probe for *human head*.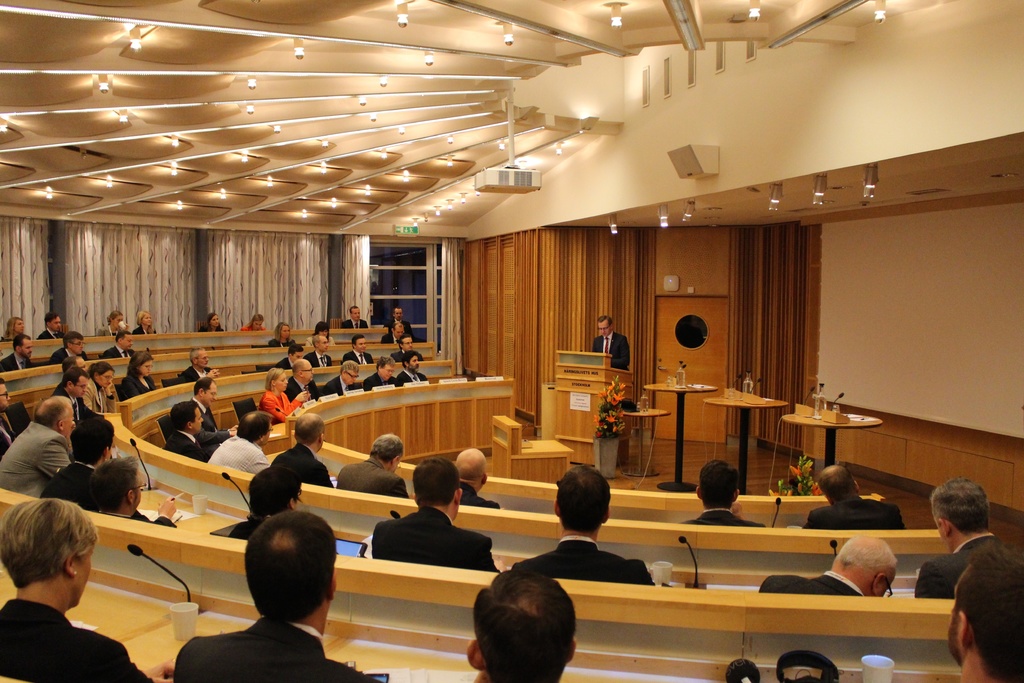
Probe result: left=287, top=346, right=303, bottom=359.
